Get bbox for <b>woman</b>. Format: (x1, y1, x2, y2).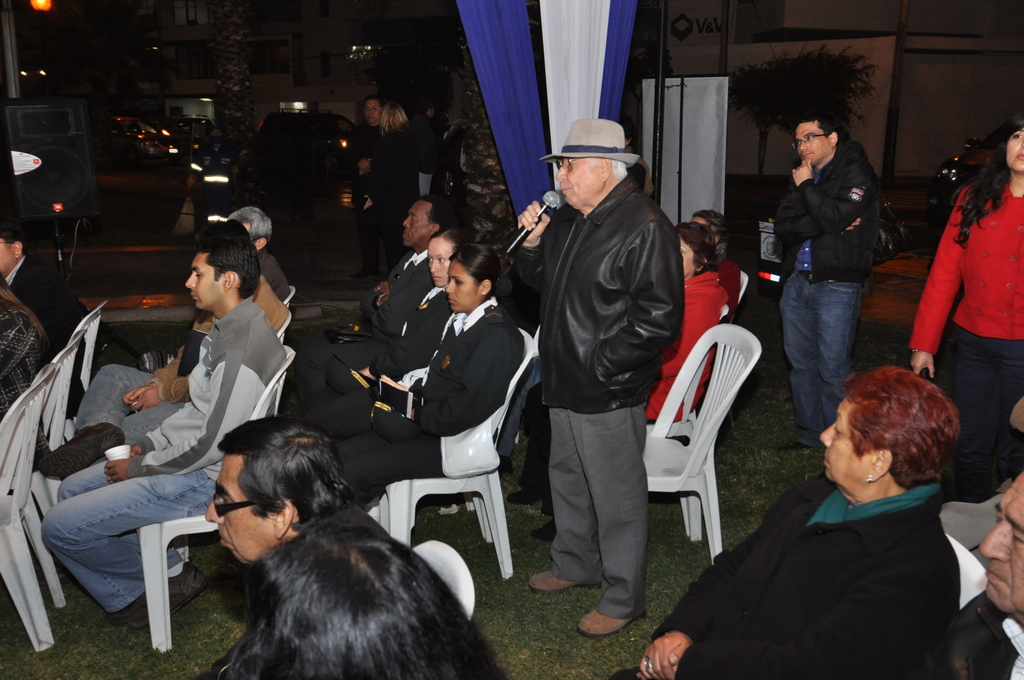
(284, 225, 468, 446).
